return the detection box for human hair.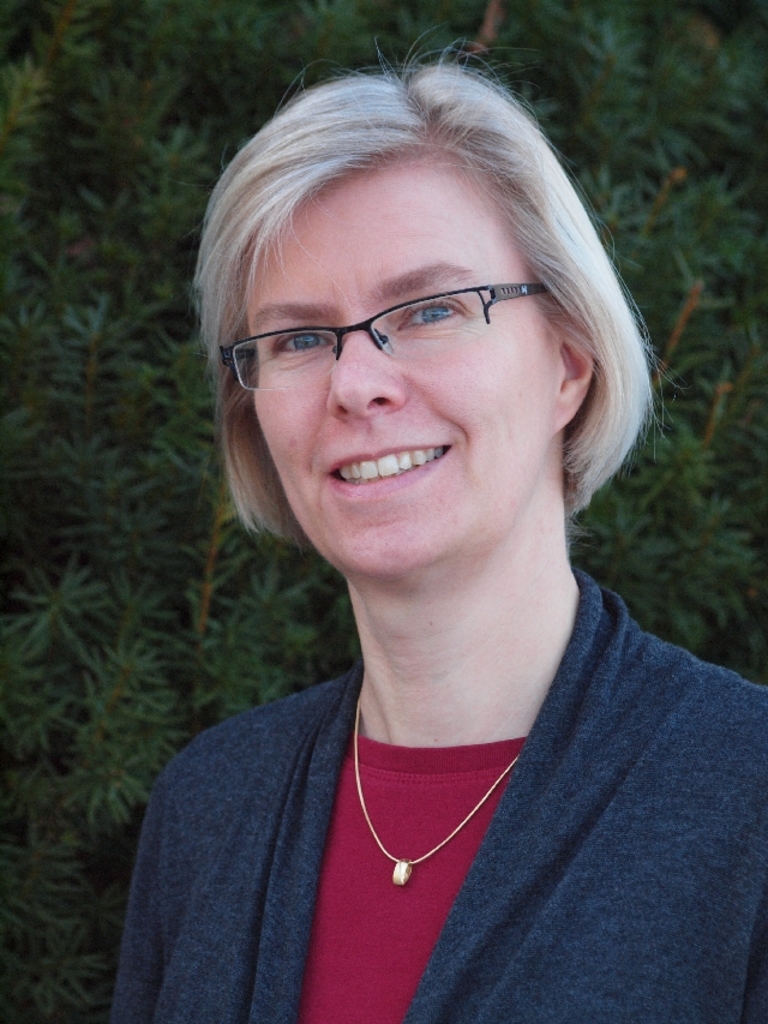
select_region(179, 56, 650, 495).
